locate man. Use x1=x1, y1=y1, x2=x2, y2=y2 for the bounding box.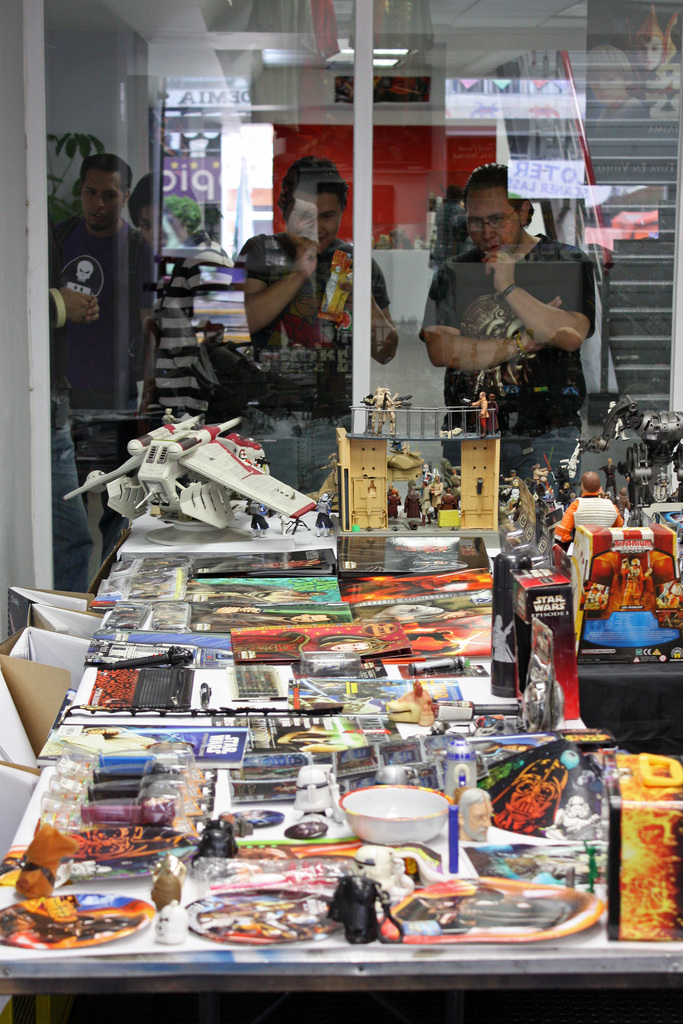
x1=409, y1=196, x2=616, y2=454.
